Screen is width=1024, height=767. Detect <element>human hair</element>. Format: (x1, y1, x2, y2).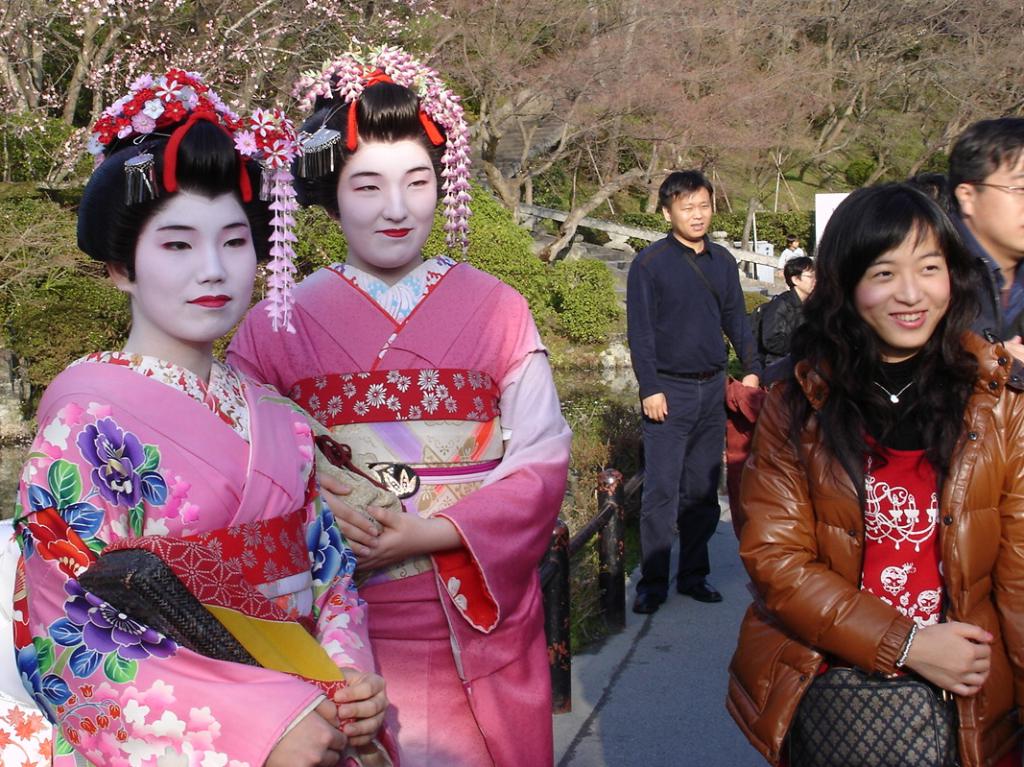
(783, 252, 810, 286).
